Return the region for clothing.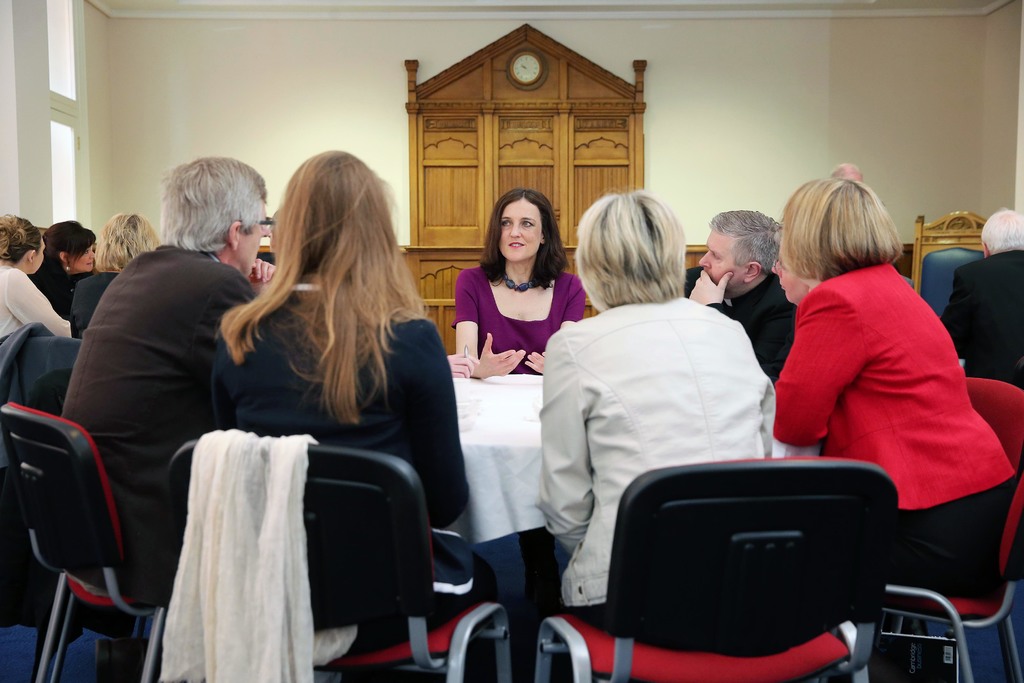
[192,294,508,662].
